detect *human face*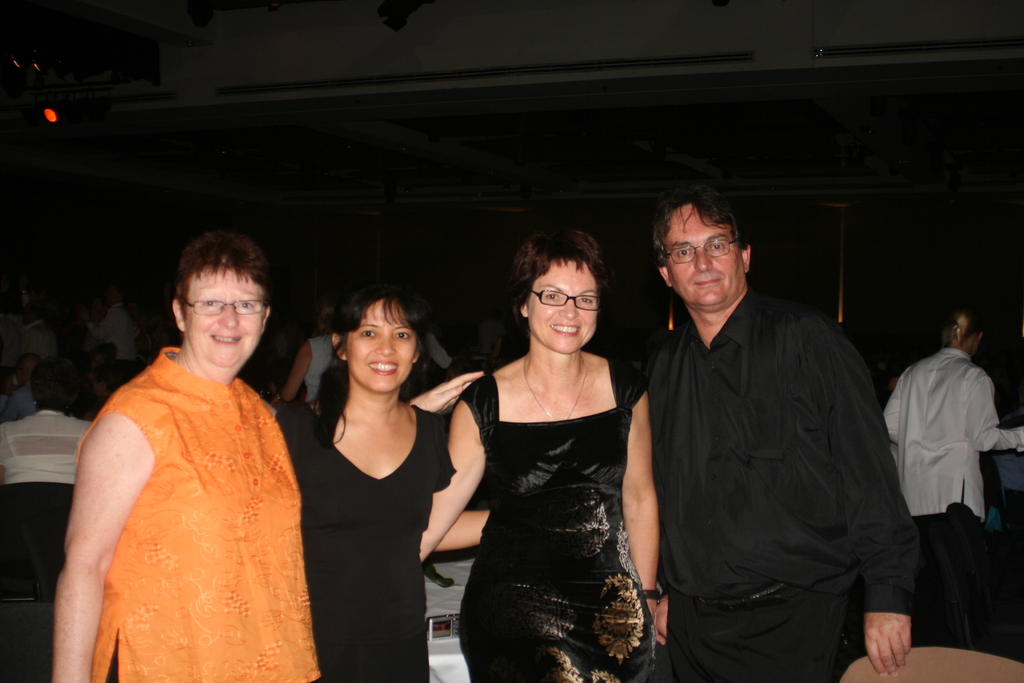
[177, 265, 262, 374]
